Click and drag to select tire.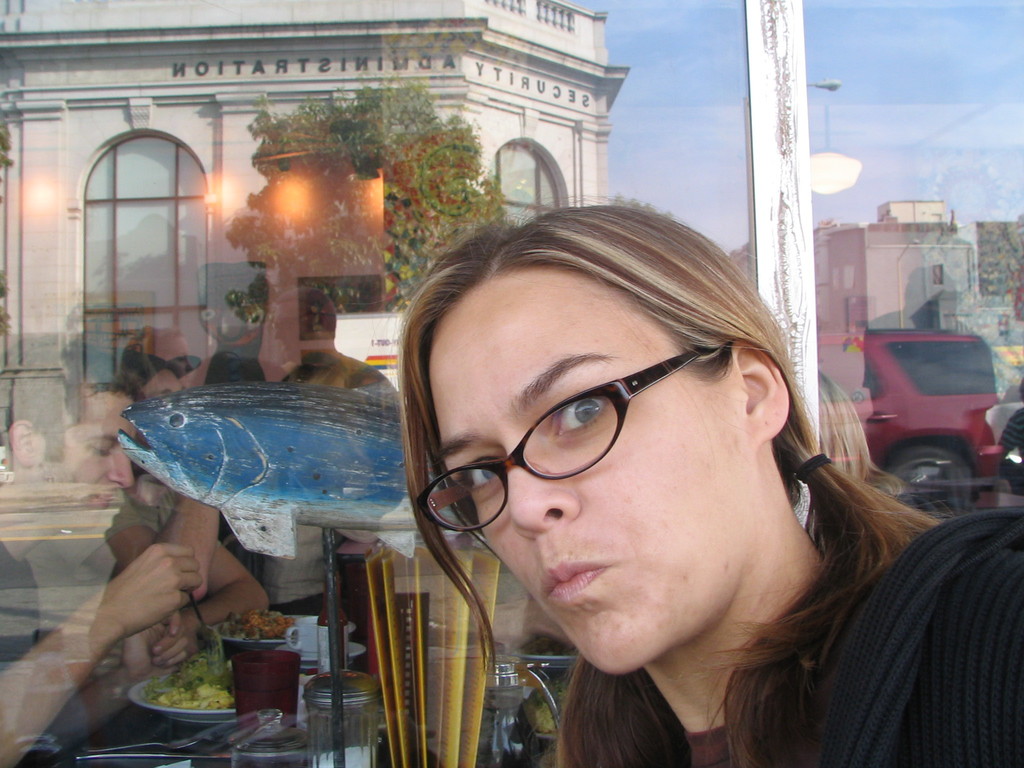
Selection: (888, 444, 977, 510).
